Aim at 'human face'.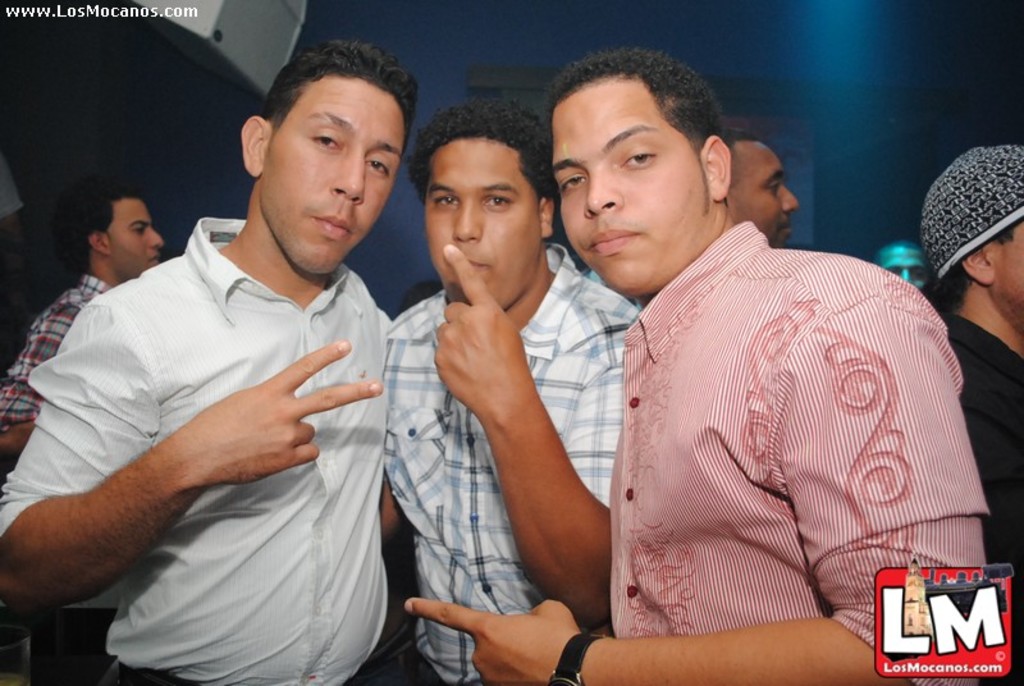
Aimed at crop(426, 140, 536, 307).
